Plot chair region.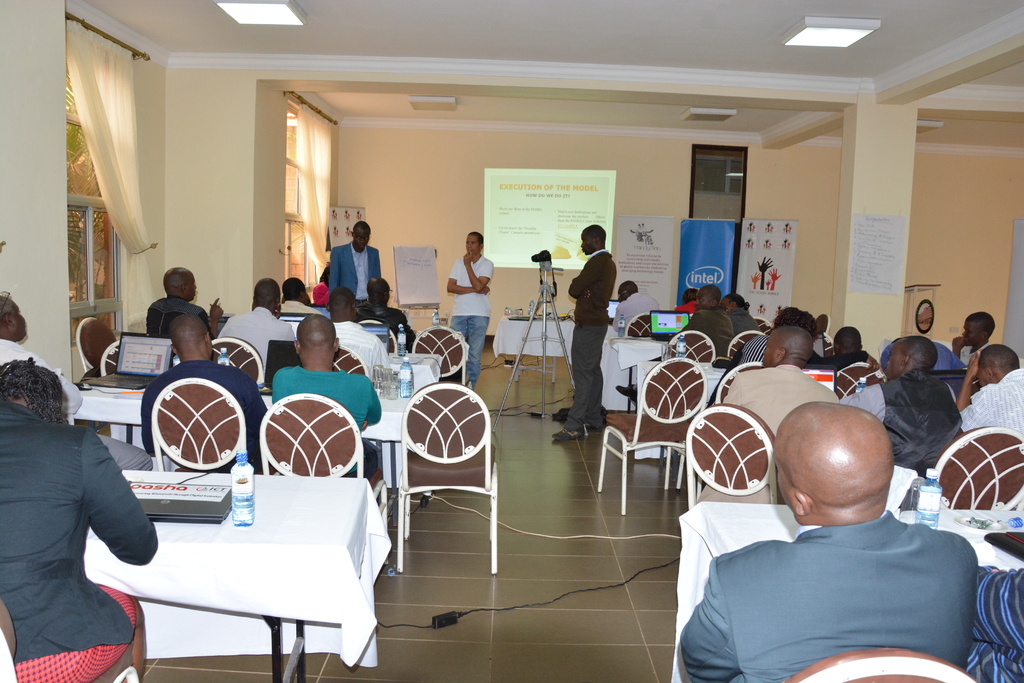
Plotted at box=[165, 378, 248, 471].
